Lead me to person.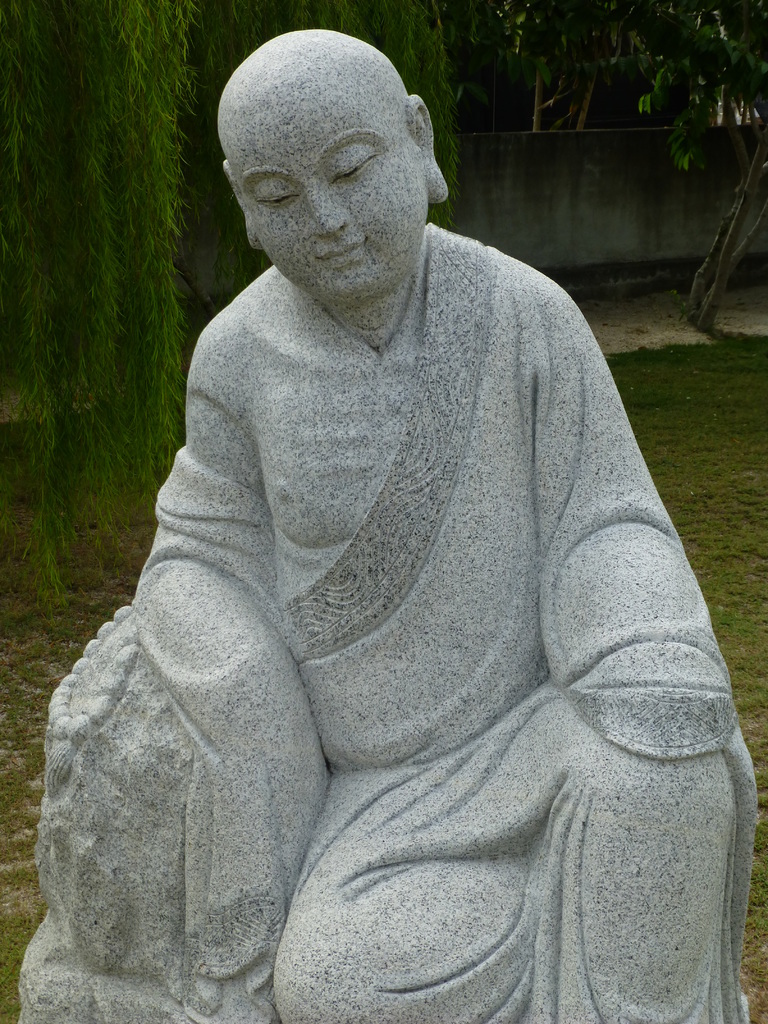
Lead to l=16, t=31, r=752, b=1023.
